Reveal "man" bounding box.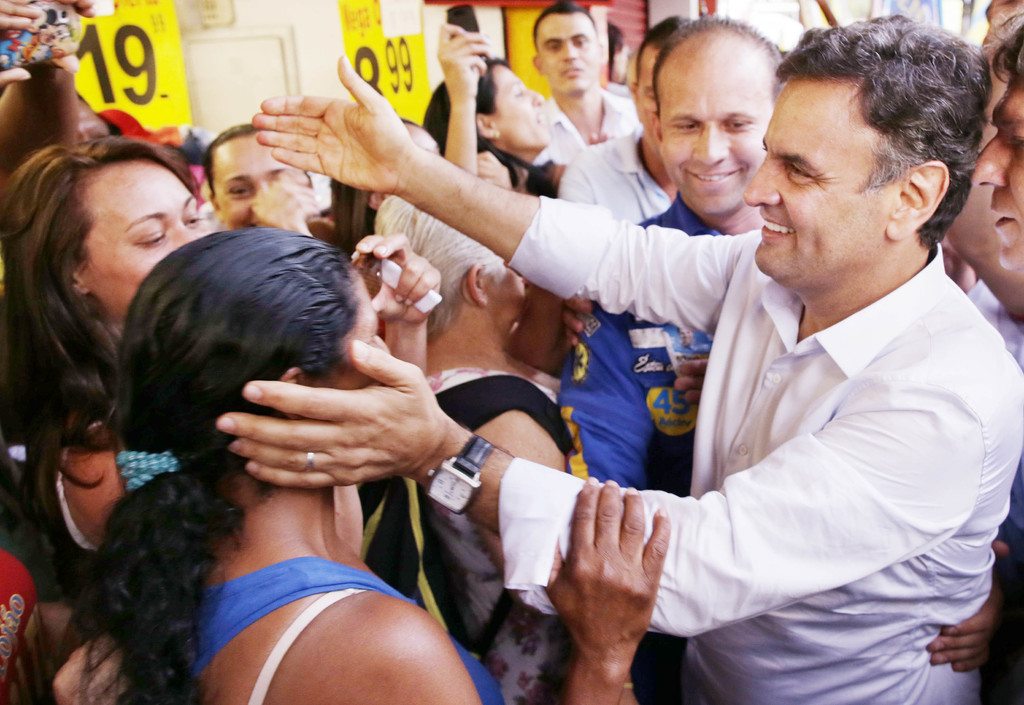
Revealed: {"x1": 527, "y1": 0, "x2": 643, "y2": 163}.
